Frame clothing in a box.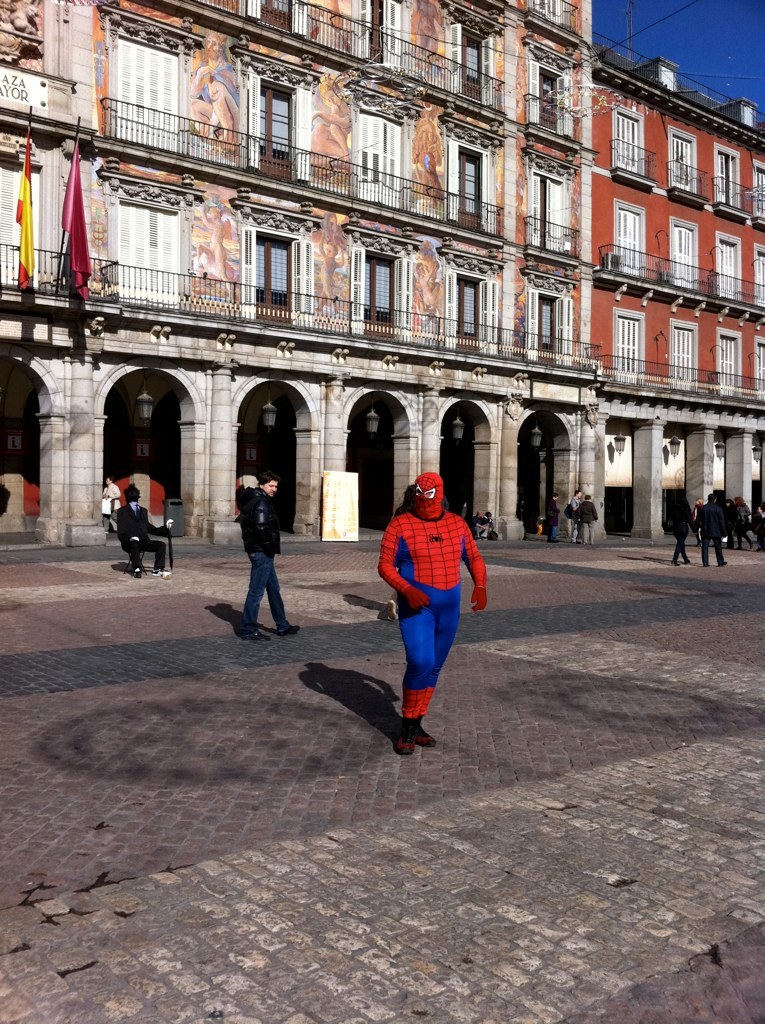
bbox=(547, 497, 561, 538).
